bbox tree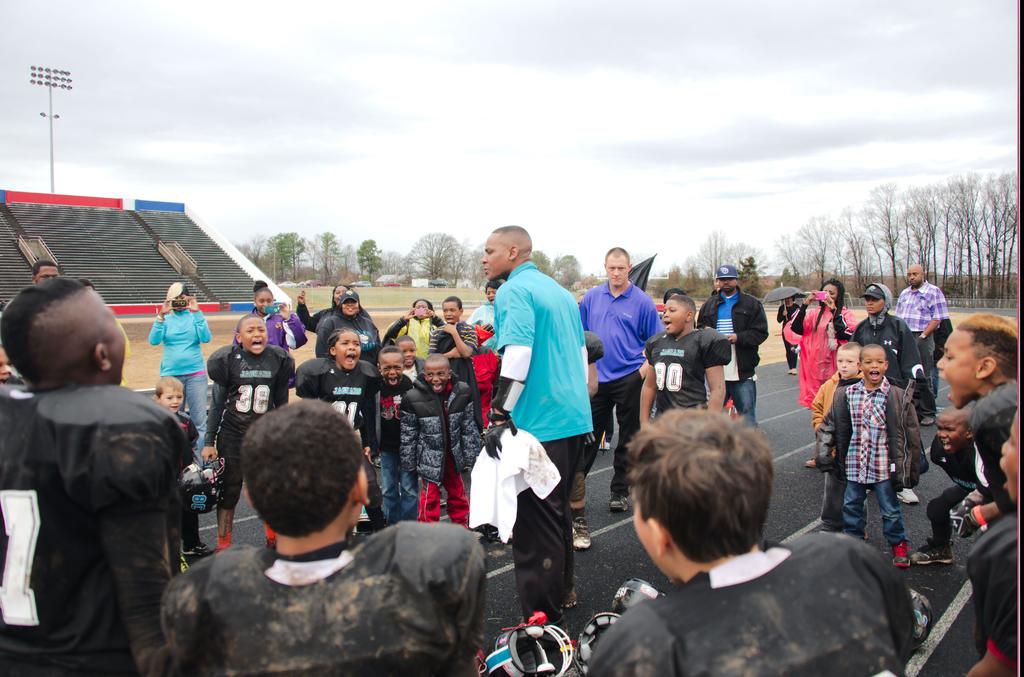
bbox=[692, 234, 749, 292]
